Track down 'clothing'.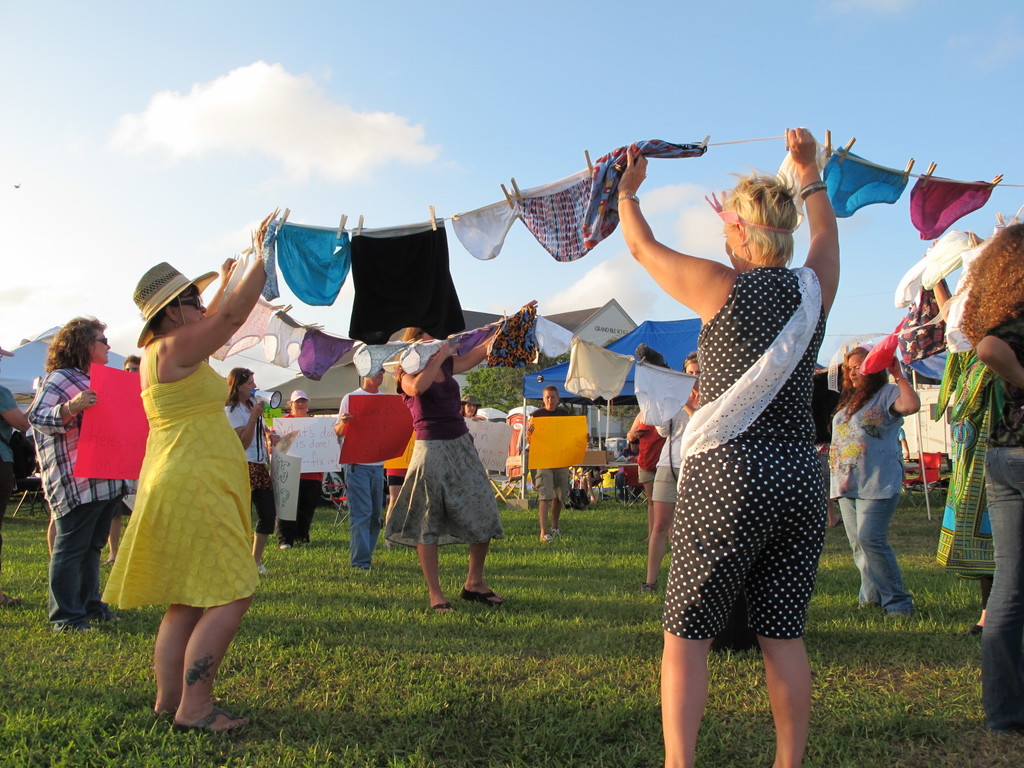
Tracked to detection(383, 356, 501, 547).
